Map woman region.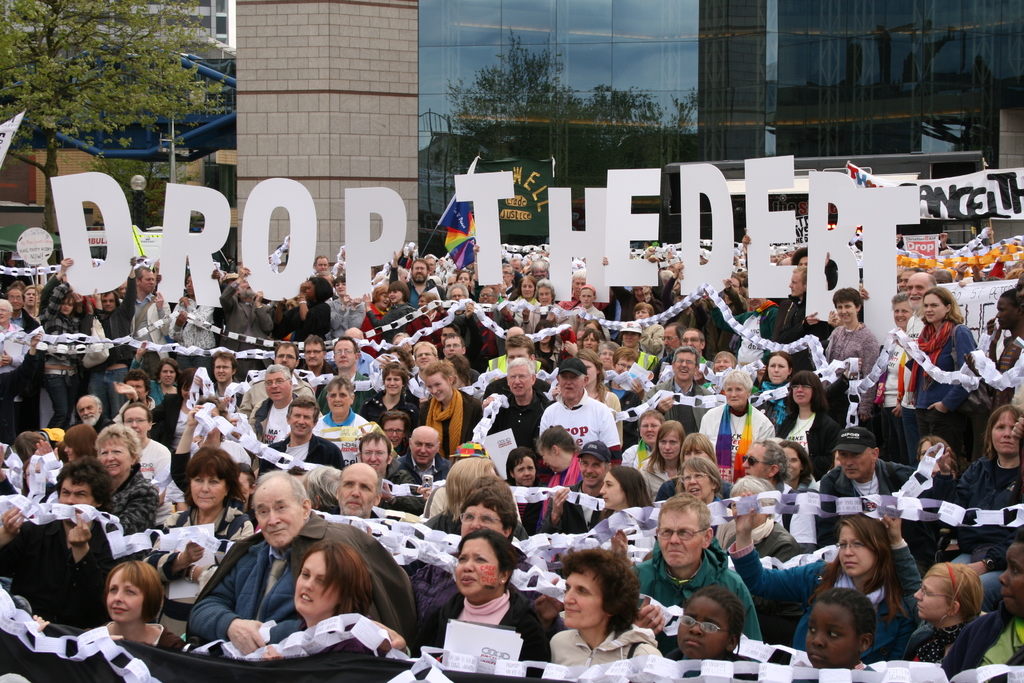
Mapped to {"left": 323, "top": 272, "right": 374, "bottom": 341}.
